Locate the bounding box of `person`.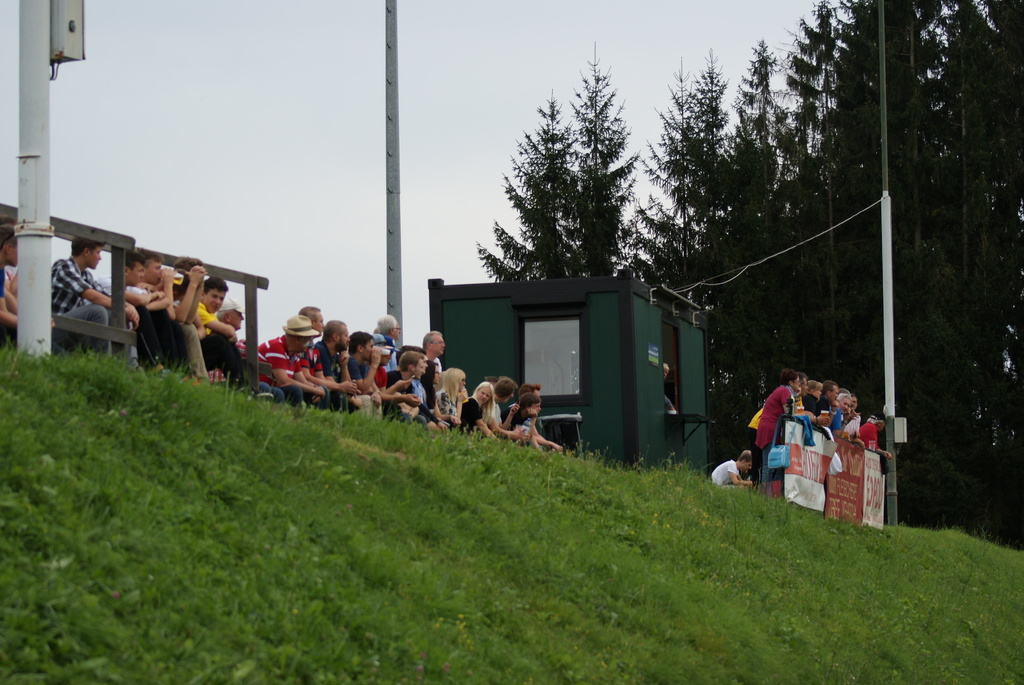
Bounding box: 255/323/329/404.
